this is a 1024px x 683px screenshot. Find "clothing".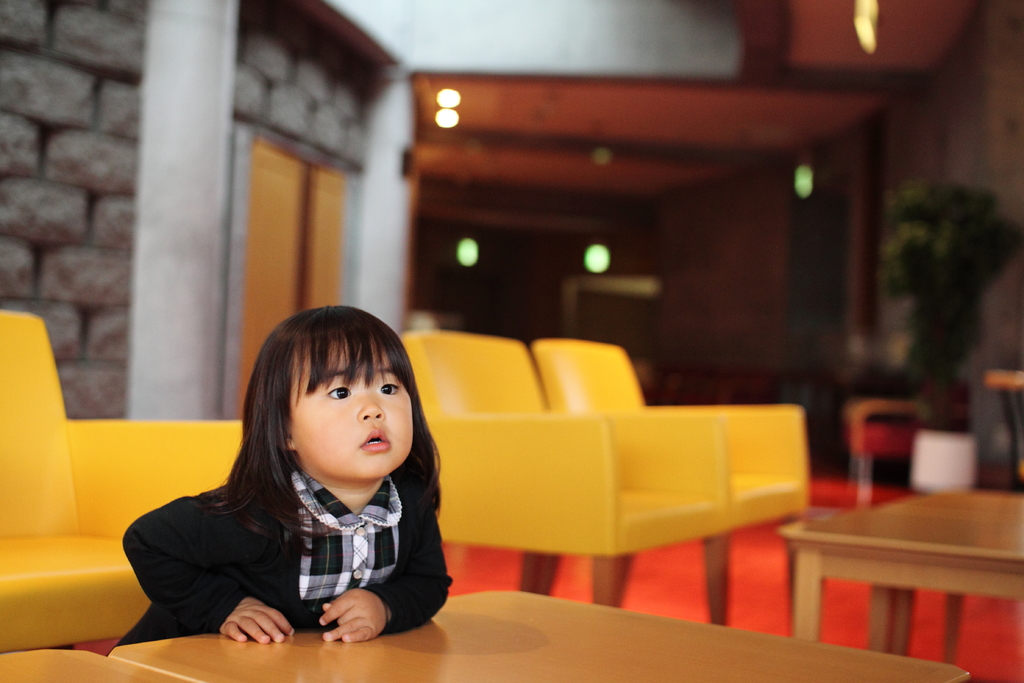
Bounding box: (135,432,467,639).
